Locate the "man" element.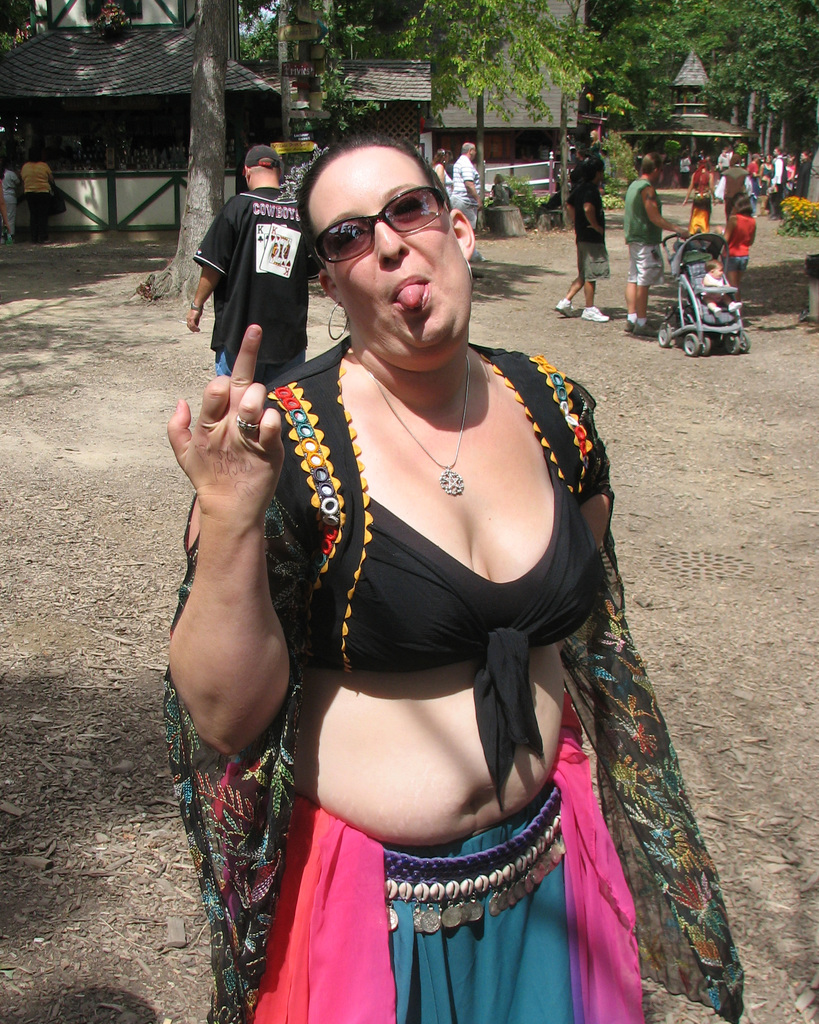
Element bbox: (713,156,762,245).
